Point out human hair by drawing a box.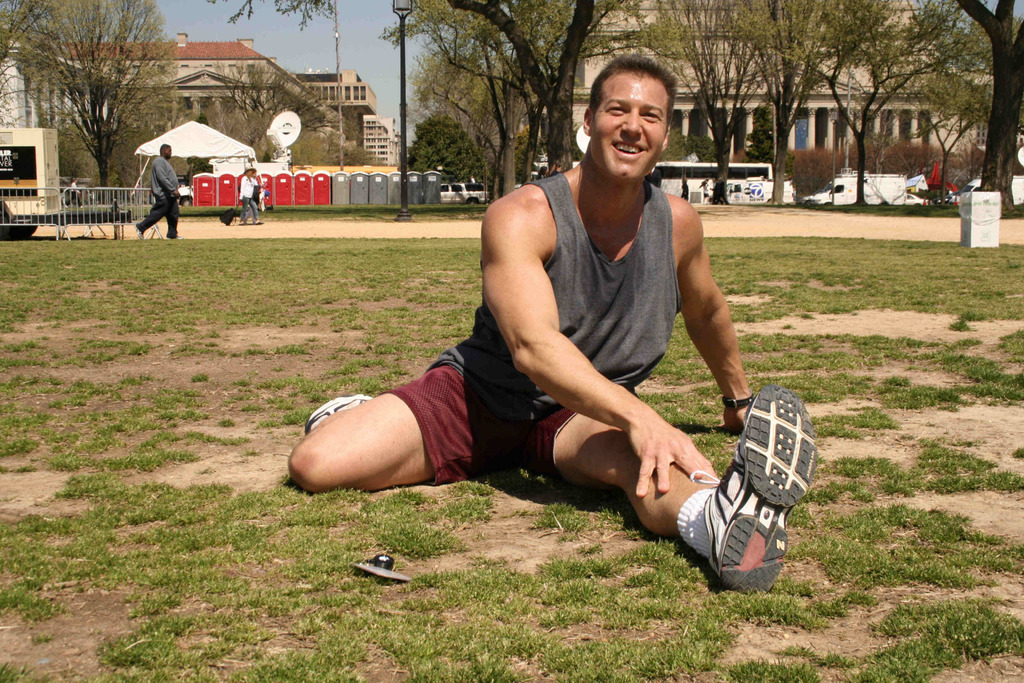
select_region(595, 58, 683, 142).
